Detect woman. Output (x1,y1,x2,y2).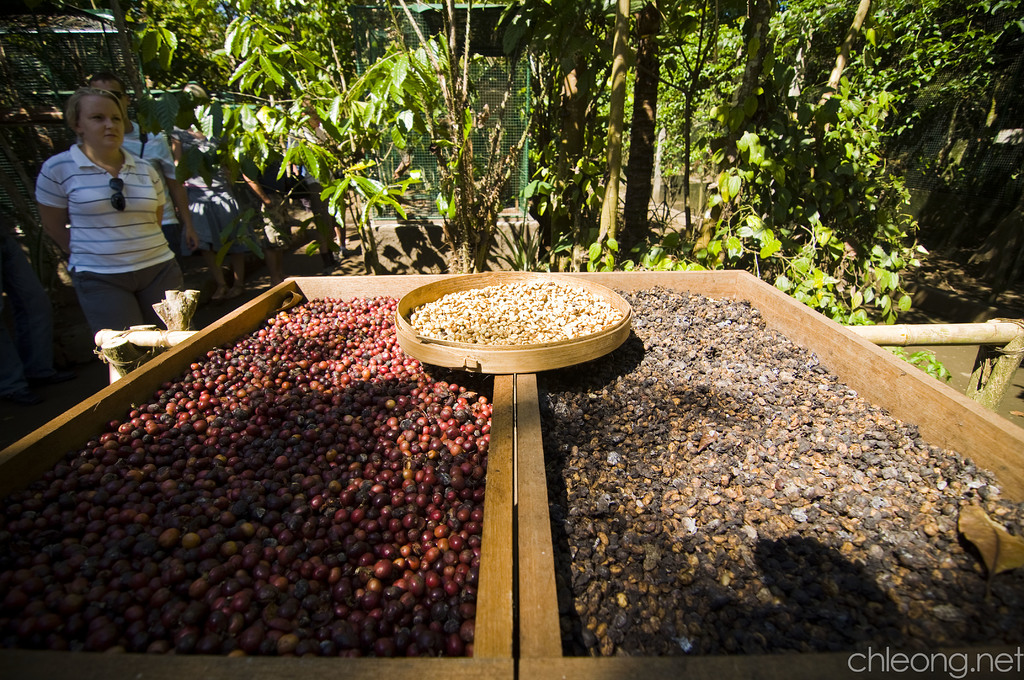
(37,93,186,387).
